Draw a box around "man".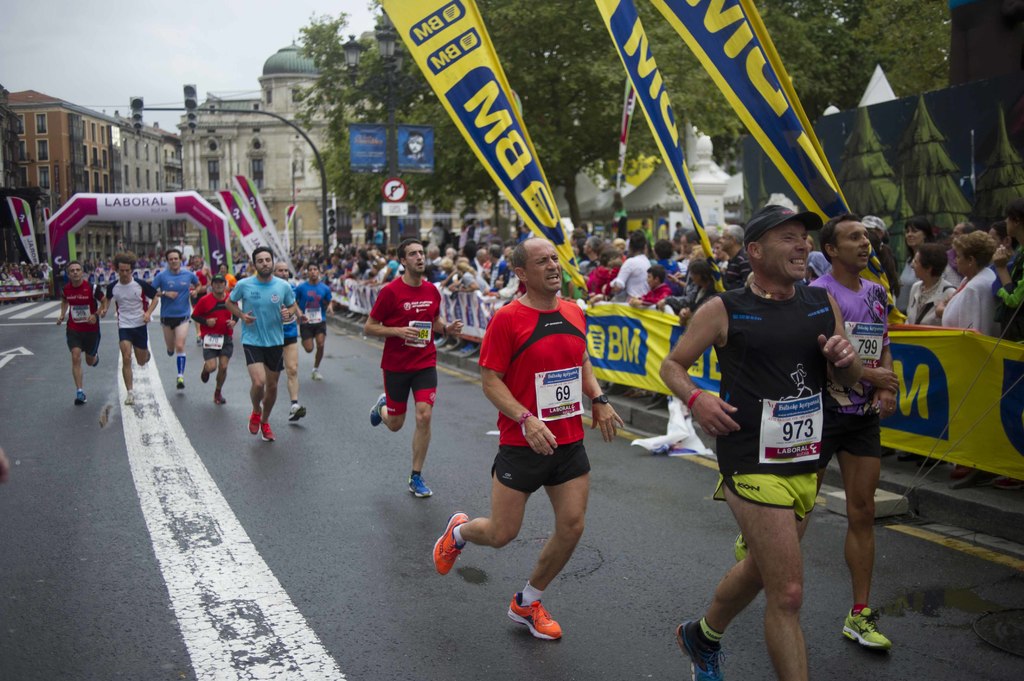
<bbox>943, 227, 973, 266</bbox>.
